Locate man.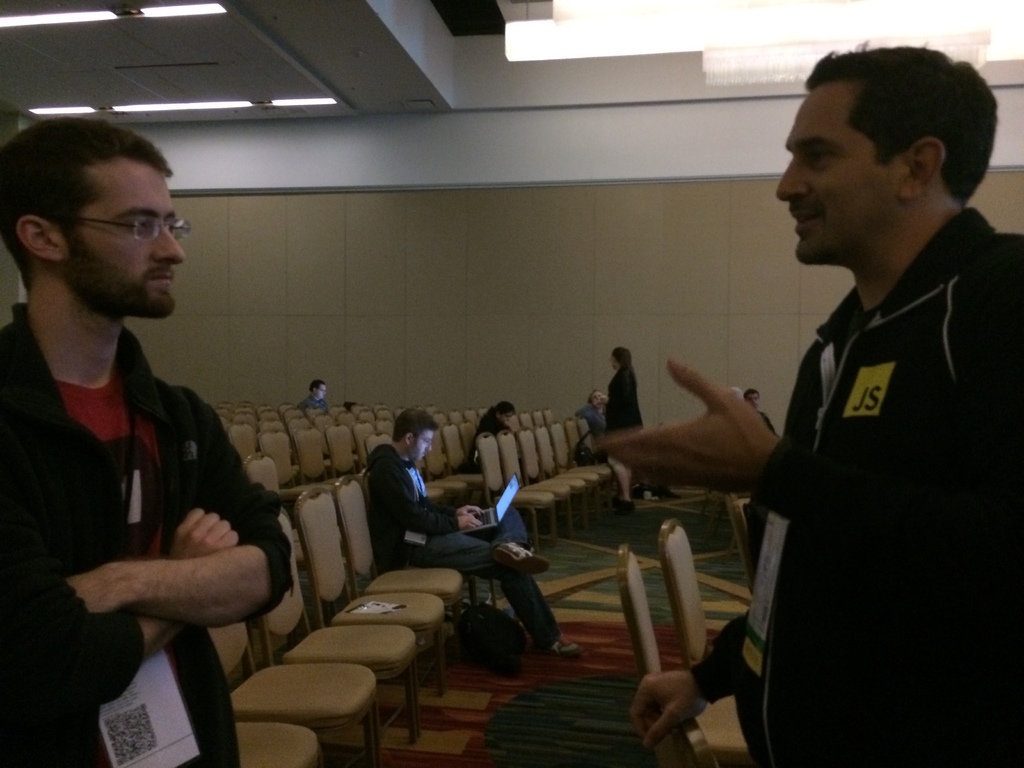
Bounding box: (x1=0, y1=119, x2=293, y2=767).
